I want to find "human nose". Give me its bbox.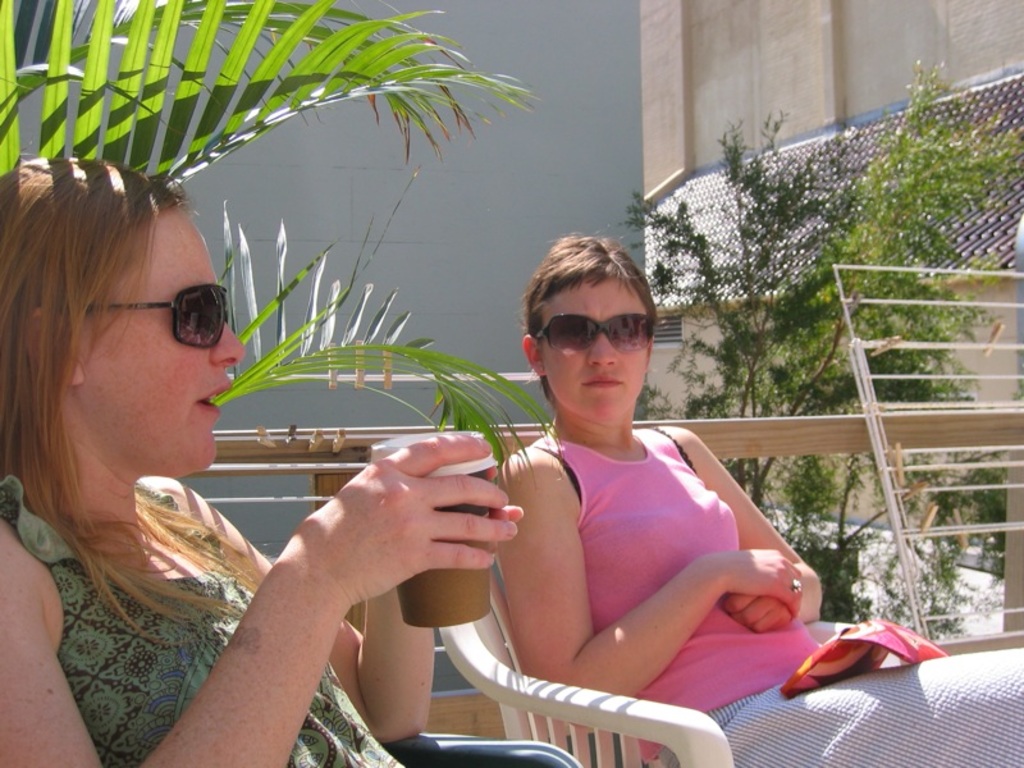
<region>589, 330, 616, 367</region>.
